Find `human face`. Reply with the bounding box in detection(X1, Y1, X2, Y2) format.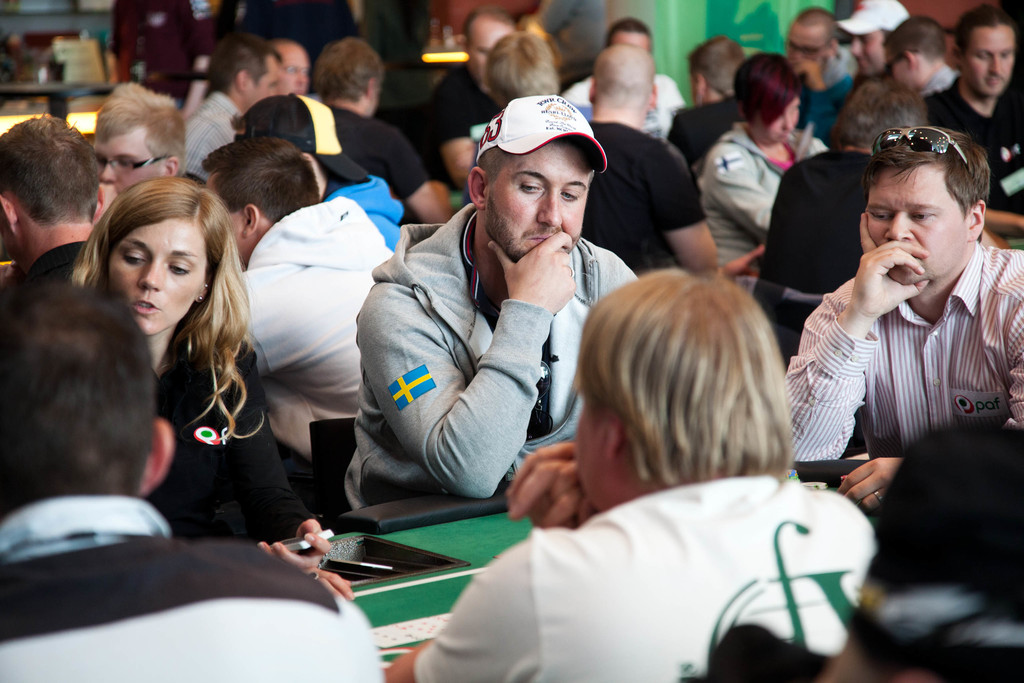
detection(850, 31, 888, 74).
